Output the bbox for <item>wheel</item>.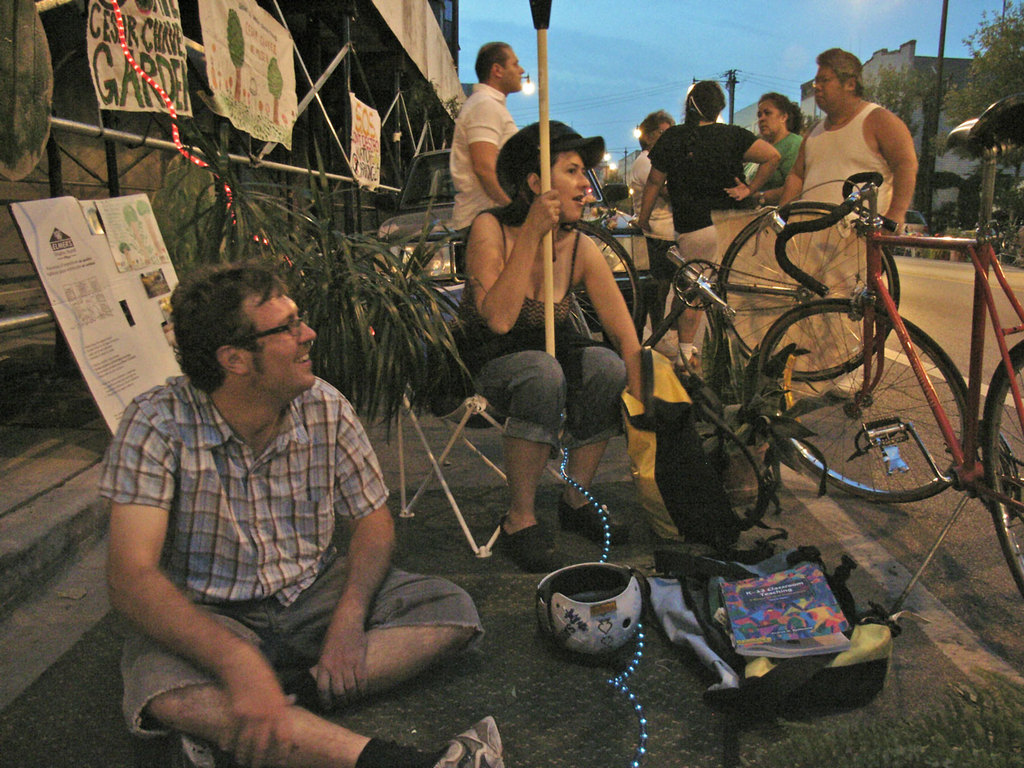
[left=759, top=298, right=972, bottom=504].
